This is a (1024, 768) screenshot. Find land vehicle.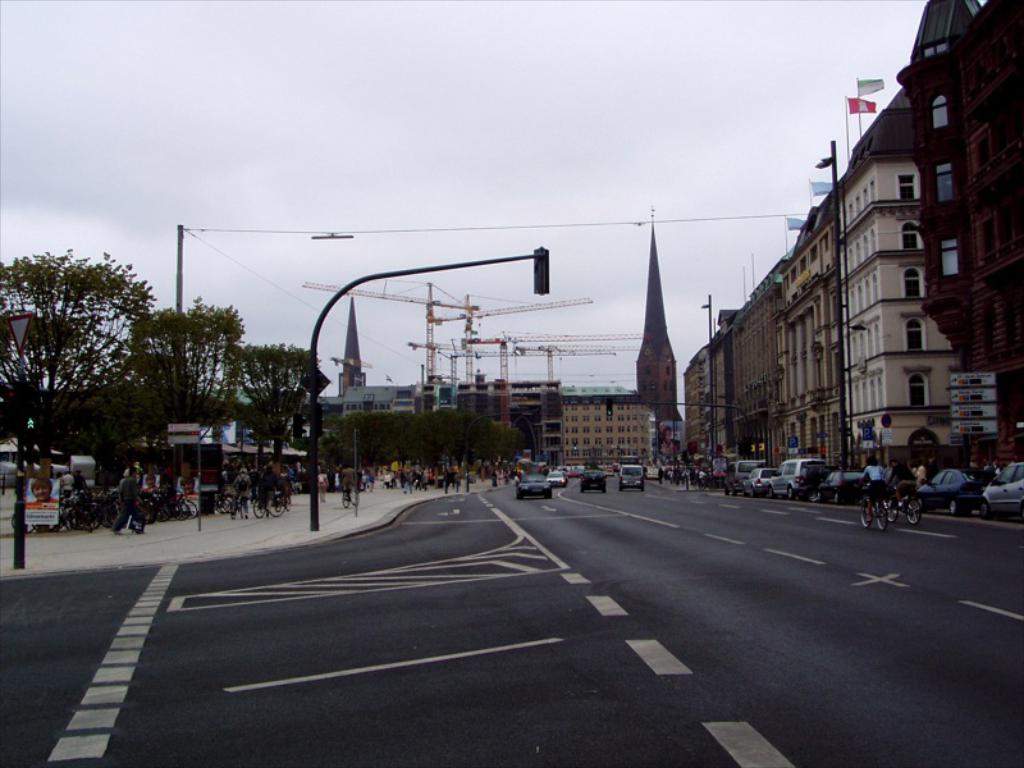
Bounding box: select_region(342, 480, 365, 512).
